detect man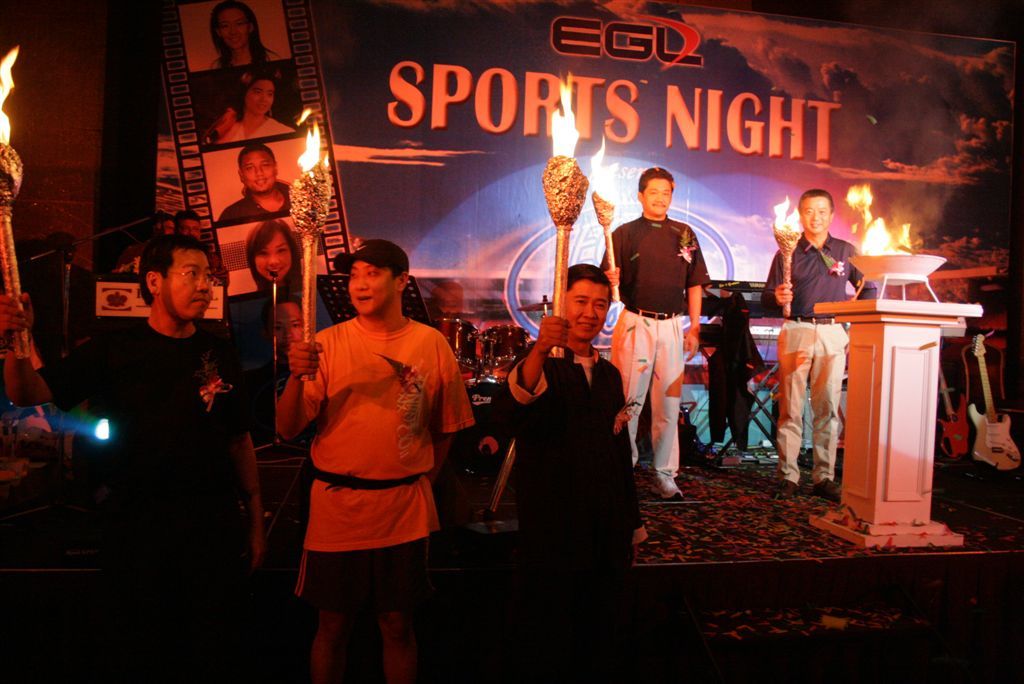
crop(0, 232, 276, 683)
